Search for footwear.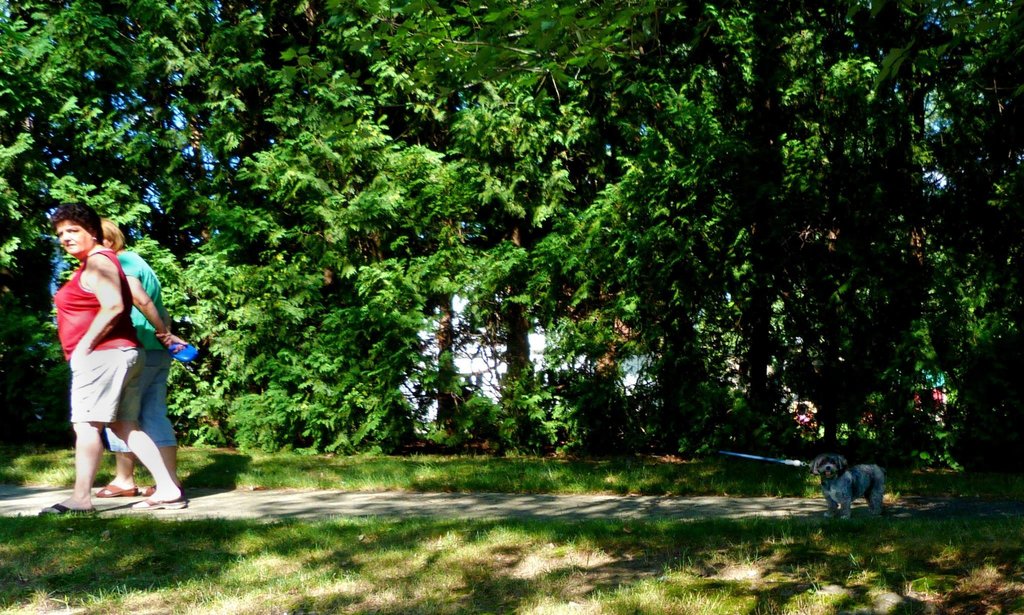
Found at {"left": 88, "top": 477, "right": 129, "bottom": 500}.
